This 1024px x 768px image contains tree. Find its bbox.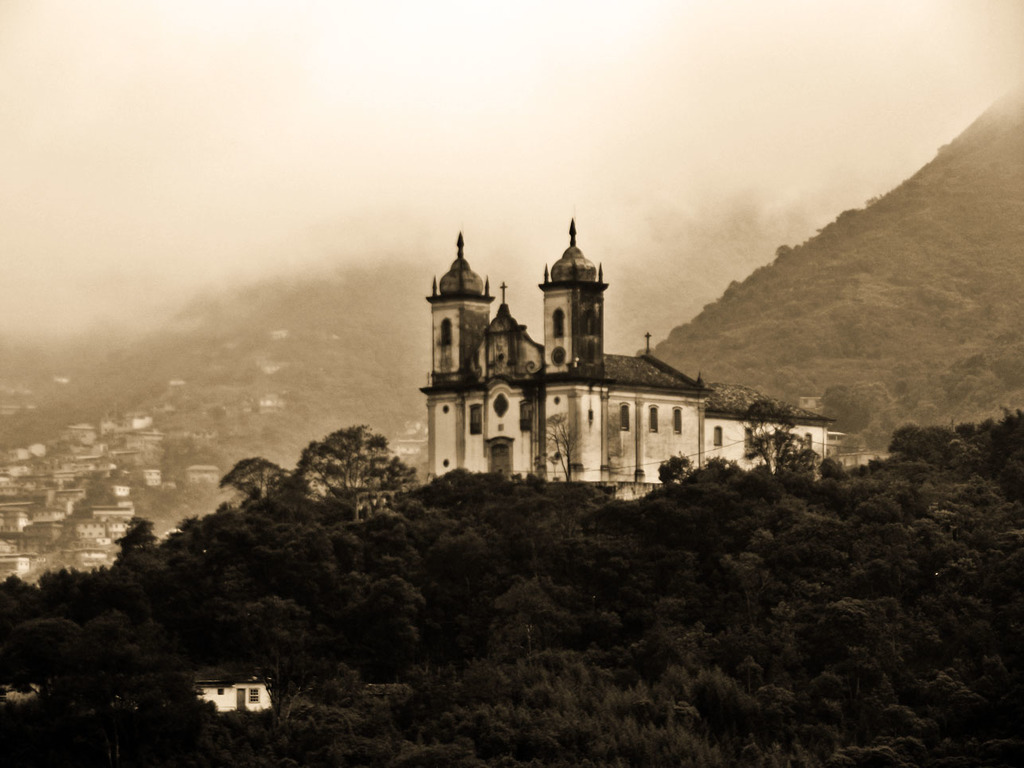
l=152, t=517, r=199, b=606.
